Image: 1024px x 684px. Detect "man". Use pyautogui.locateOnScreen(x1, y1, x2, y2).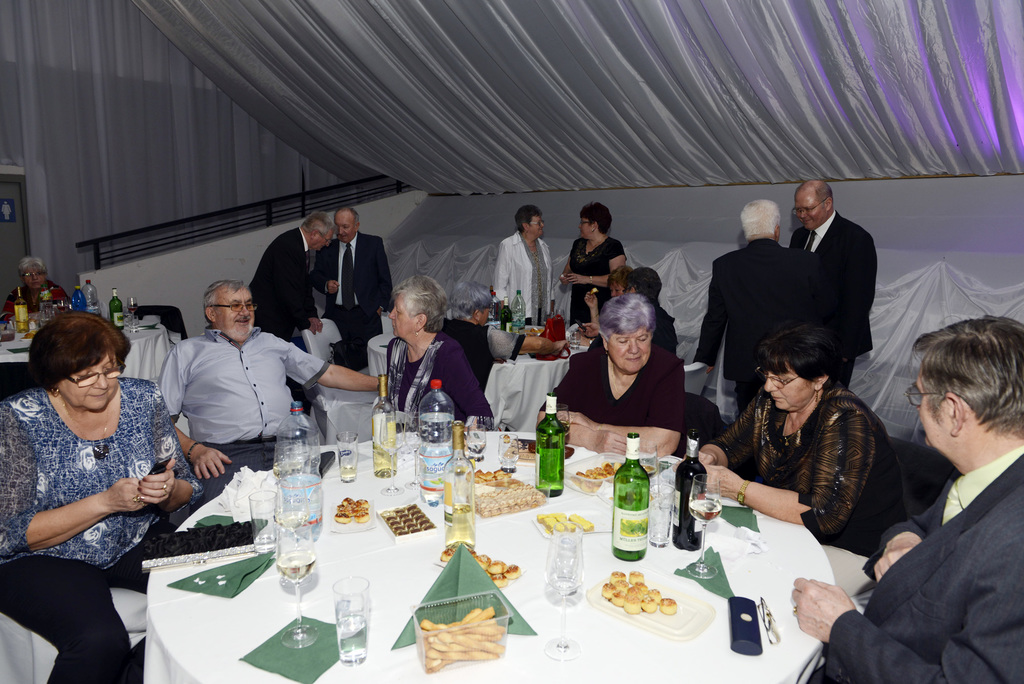
pyautogui.locateOnScreen(159, 275, 388, 500).
